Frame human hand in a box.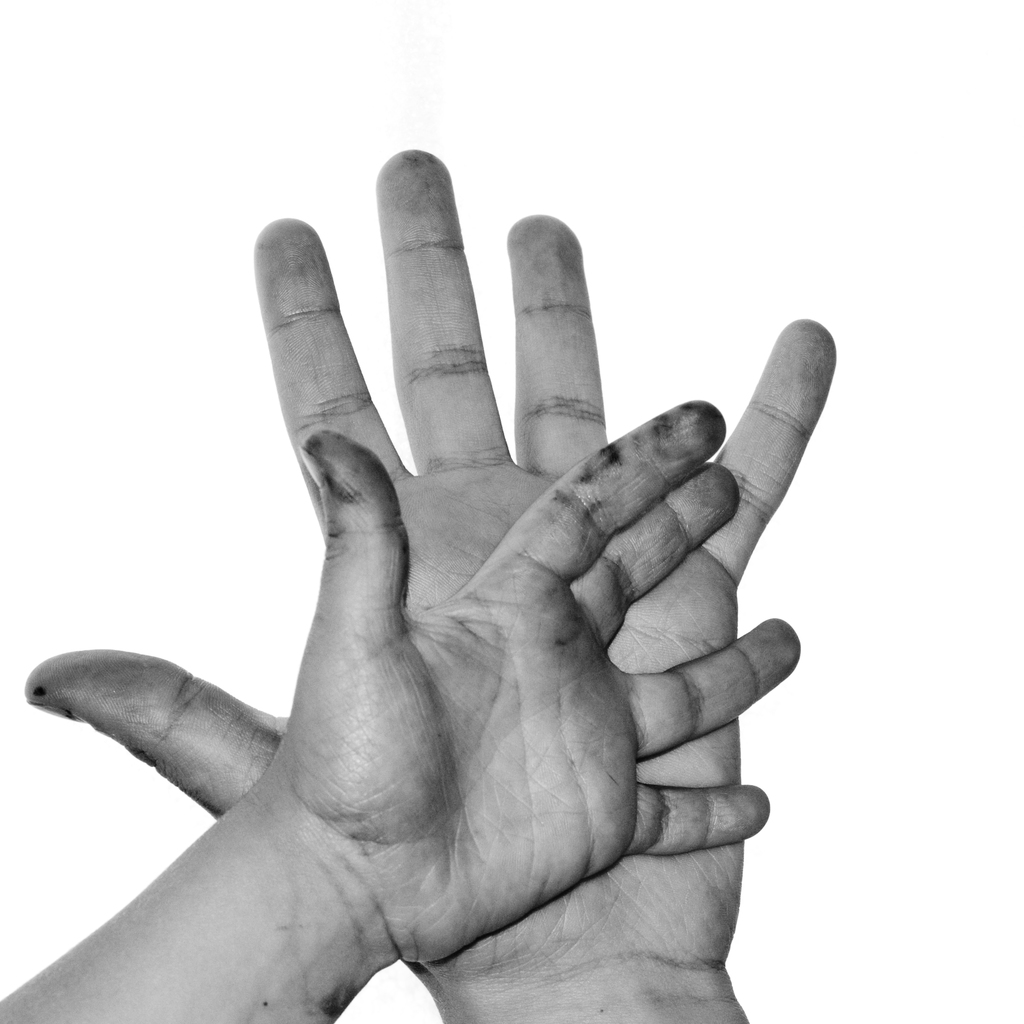
(x1=267, y1=396, x2=804, y2=965).
